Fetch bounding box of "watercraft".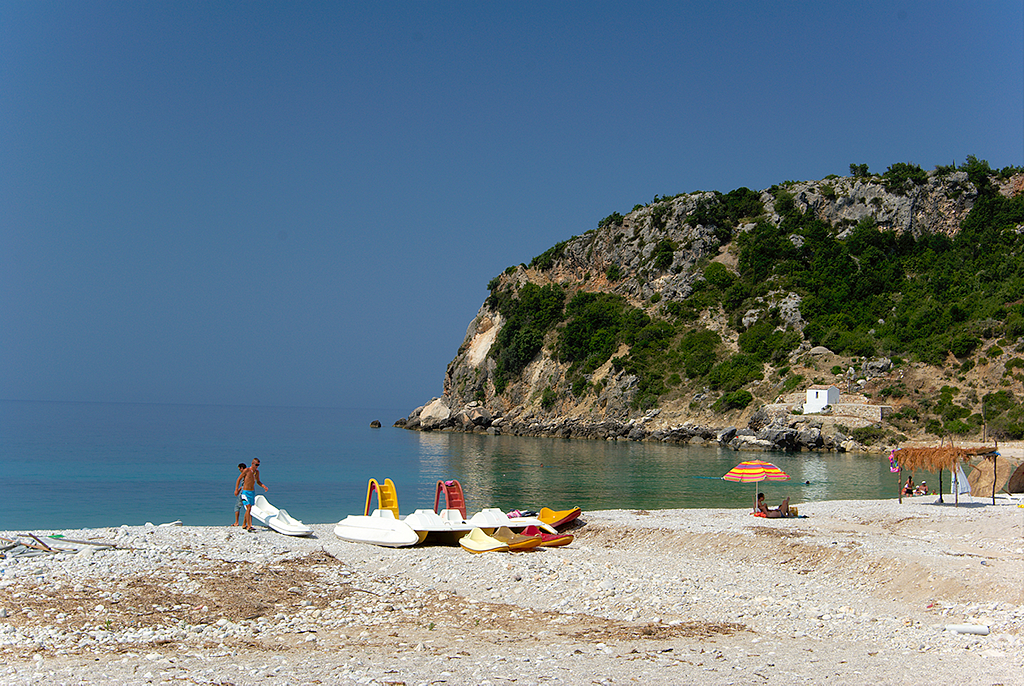
Bbox: <bbox>334, 504, 579, 548</bbox>.
